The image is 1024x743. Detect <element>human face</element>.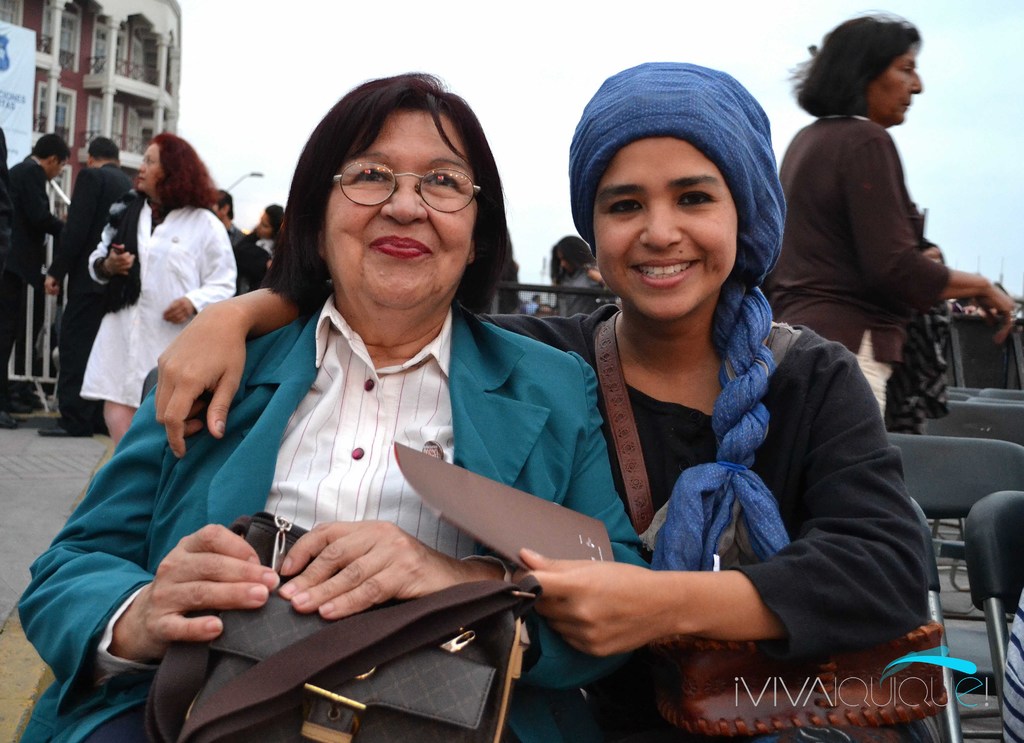
Detection: BBox(323, 111, 477, 313).
